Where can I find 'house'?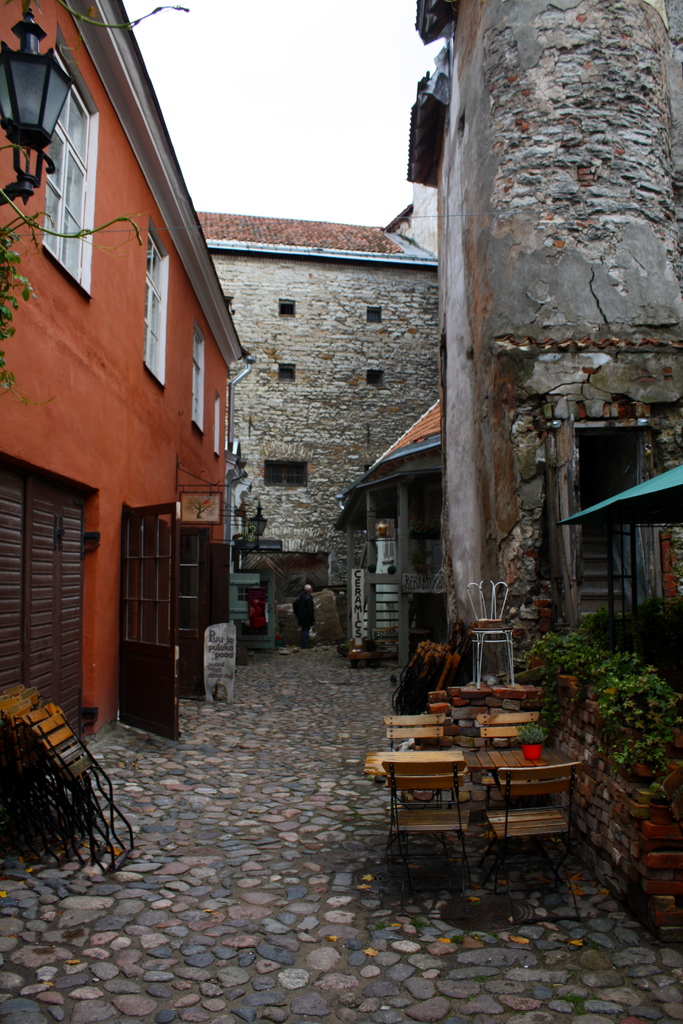
You can find it at BBox(0, 0, 252, 767).
